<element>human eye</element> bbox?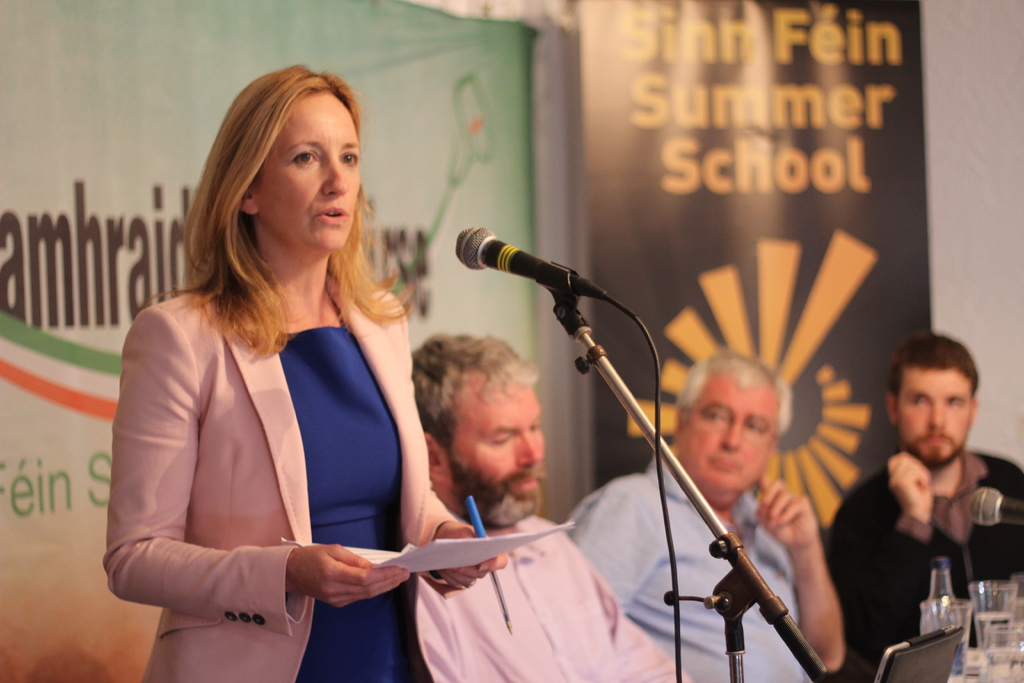
<region>286, 147, 321, 169</region>
